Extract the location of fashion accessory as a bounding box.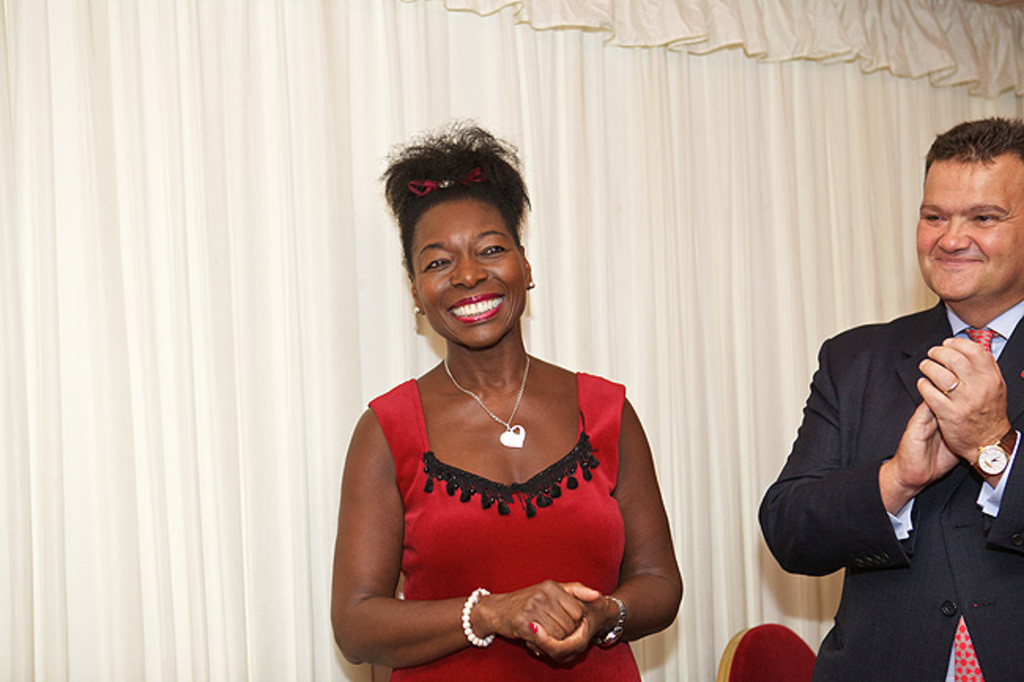
box(525, 280, 531, 287).
